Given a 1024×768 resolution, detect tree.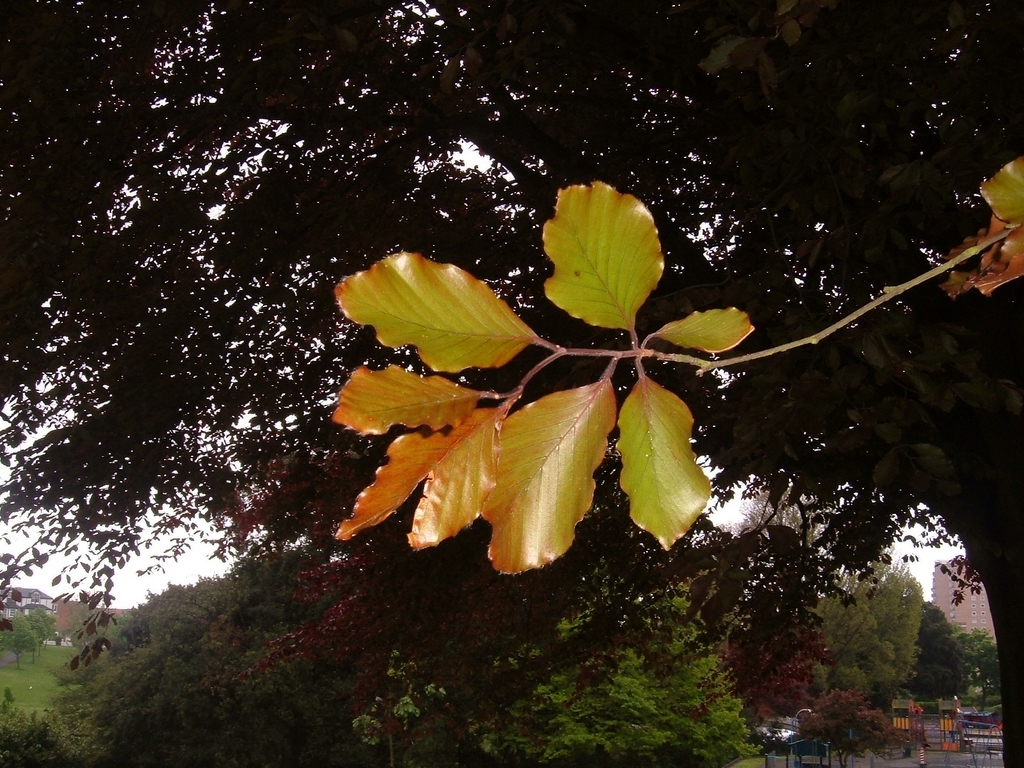
906:603:972:709.
